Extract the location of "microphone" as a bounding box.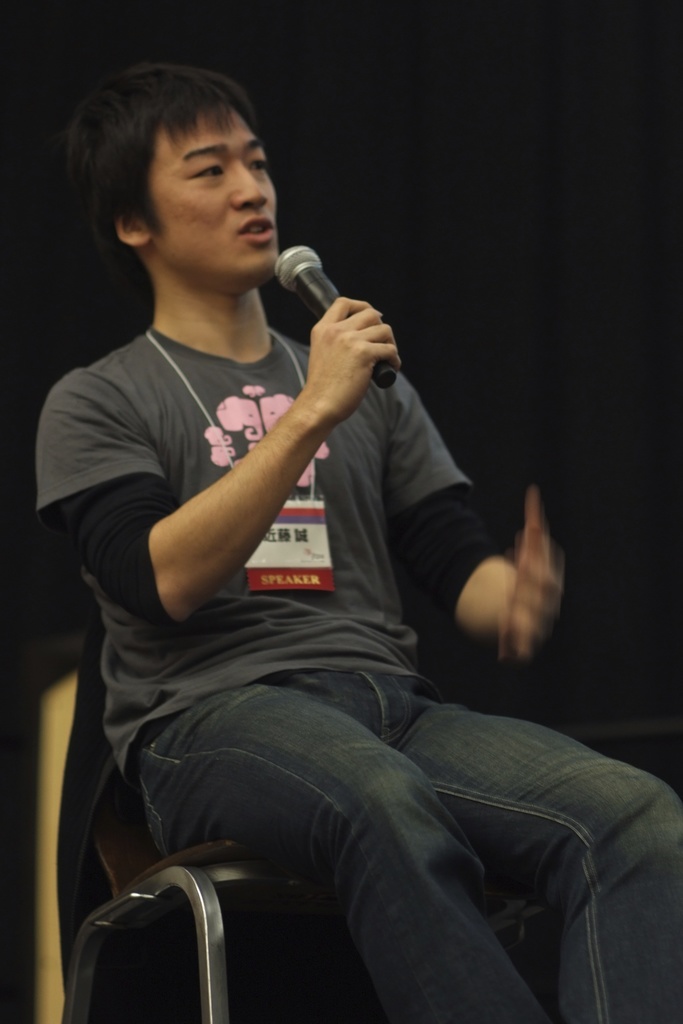
(x1=274, y1=248, x2=392, y2=389).
